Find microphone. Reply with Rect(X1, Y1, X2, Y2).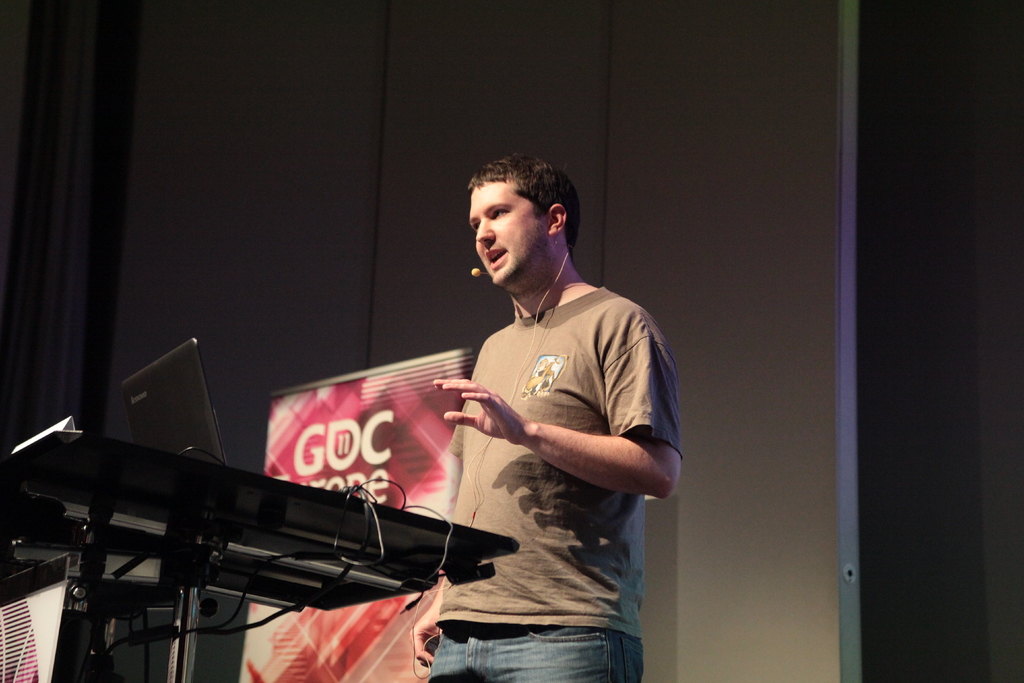
Rect(470, 266, 483, 280).
